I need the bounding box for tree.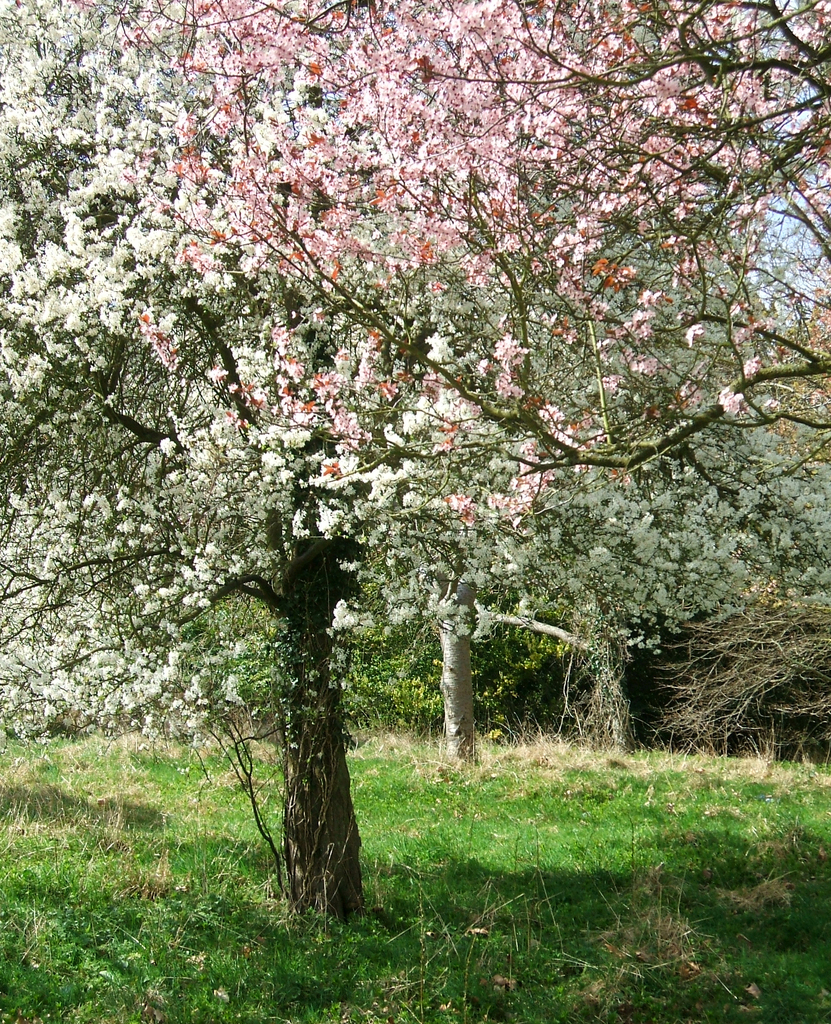
Here it is: [268,189,830,776].
